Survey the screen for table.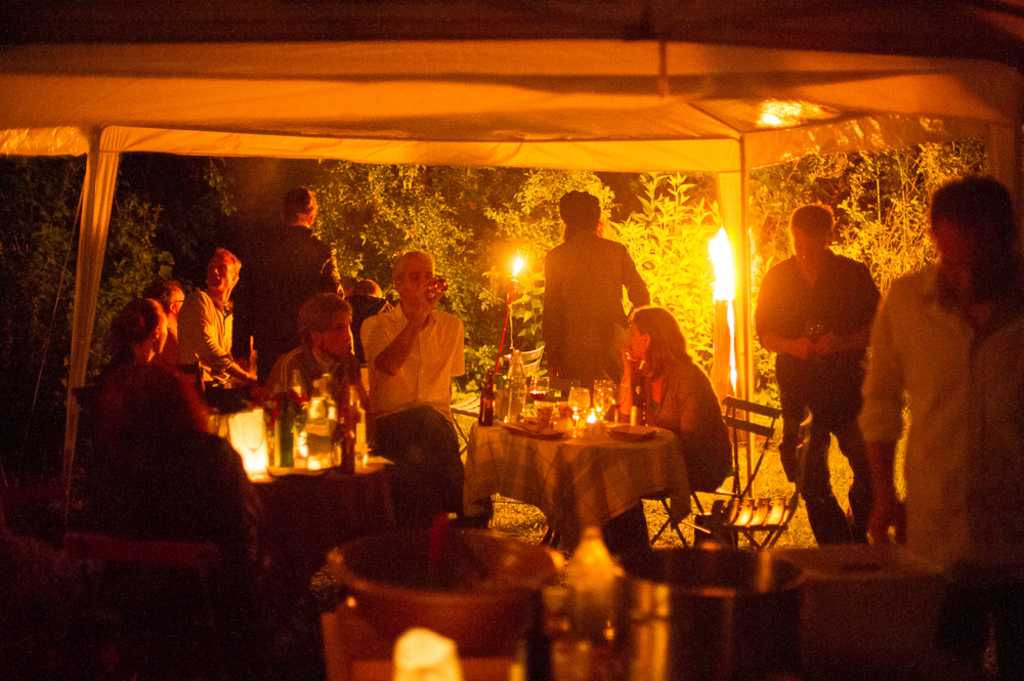
Survey found: detection(468, 414, 696, 555).
